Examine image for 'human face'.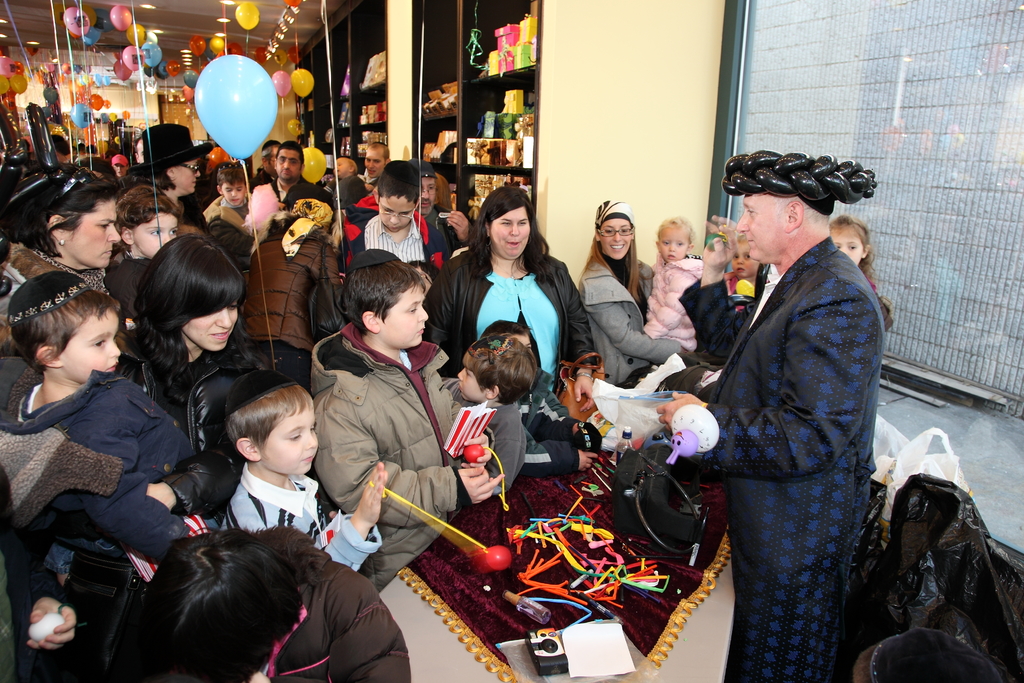
Examination result: region(457, 366, 486, 402).
